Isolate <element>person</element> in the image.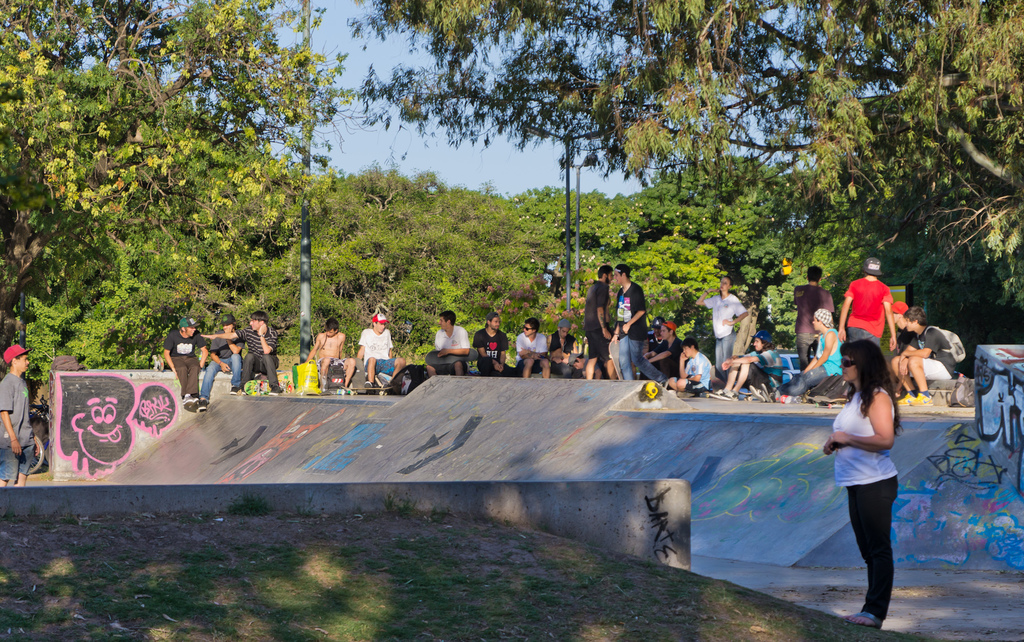
Isolated region: 586,267,614,381.
